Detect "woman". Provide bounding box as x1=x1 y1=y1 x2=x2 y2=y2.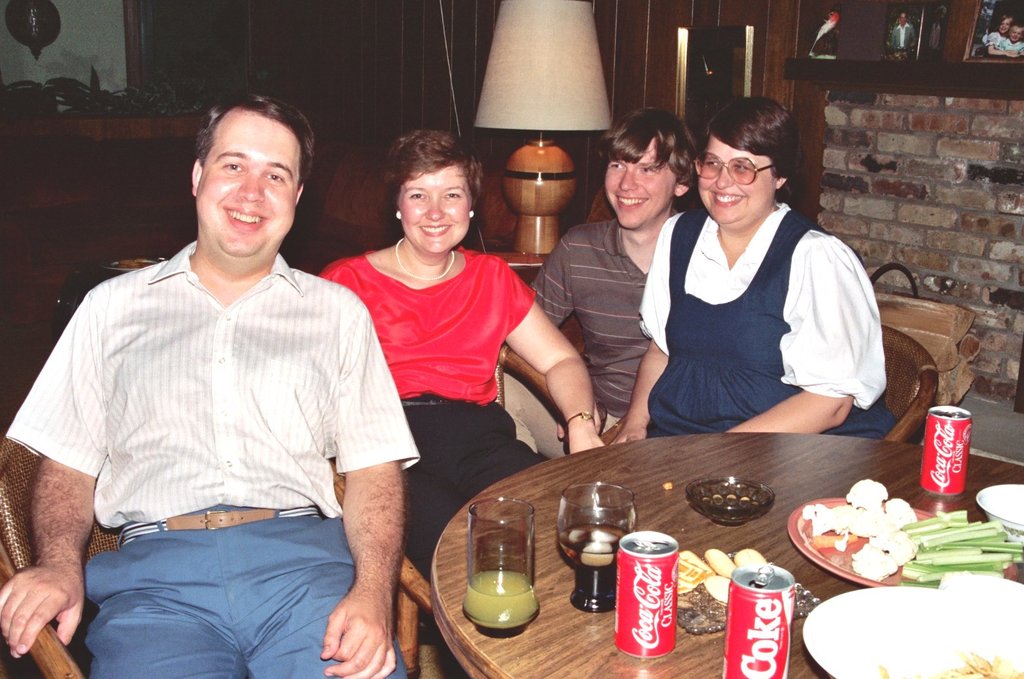
x1=312 y1=120 x2=602 y2=628.
